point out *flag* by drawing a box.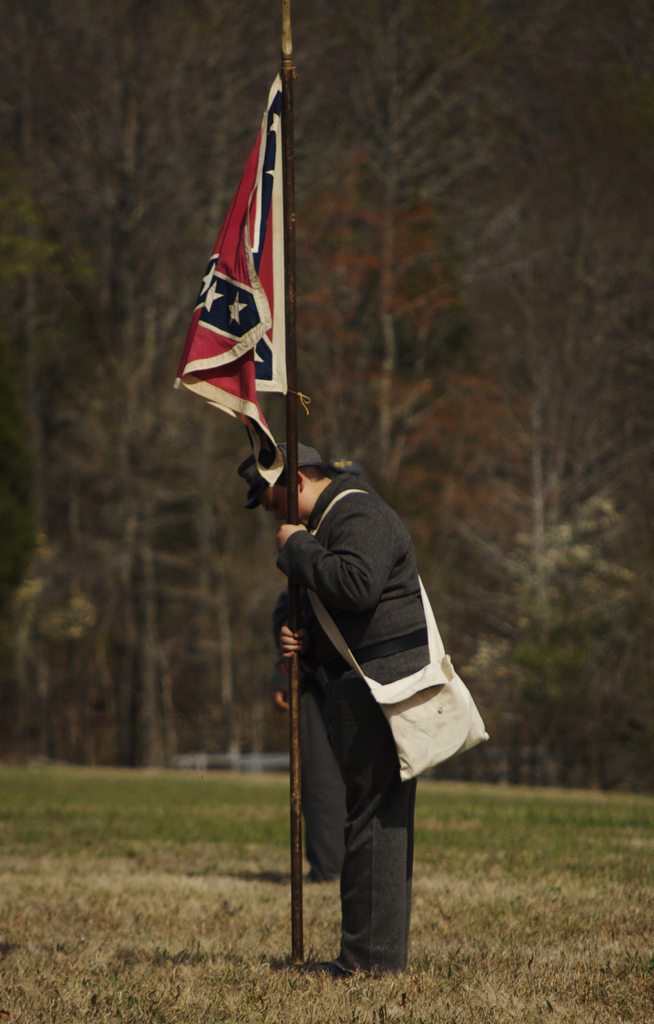
<bbox>172, 42, 321, 492</bbox>.
